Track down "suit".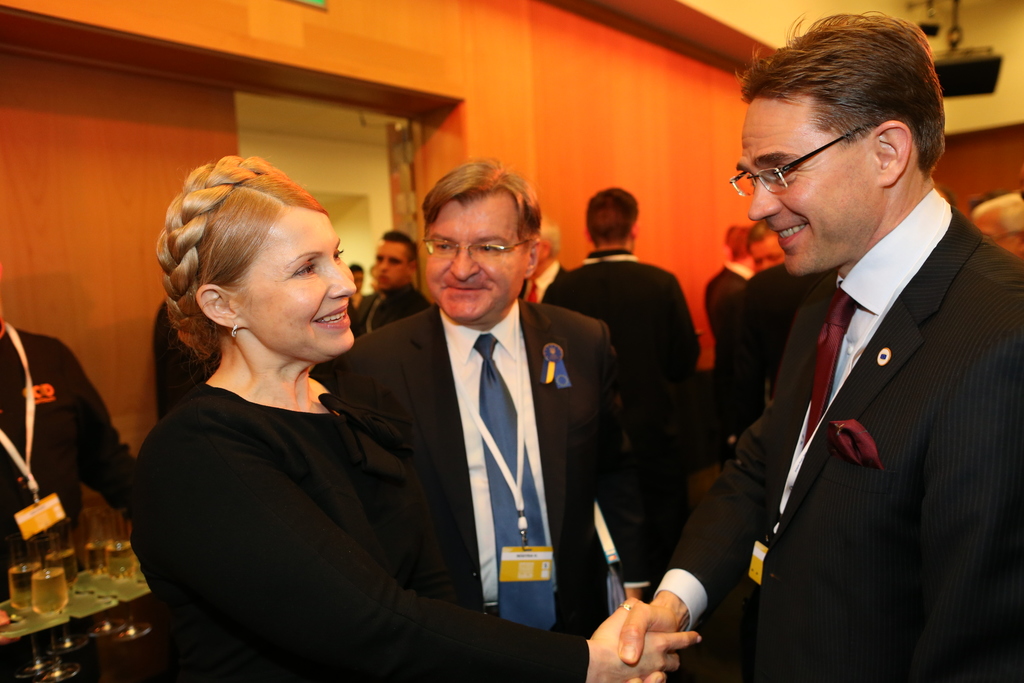
Tracked to (x1=340, y1=181, x2=613, y2=658).
